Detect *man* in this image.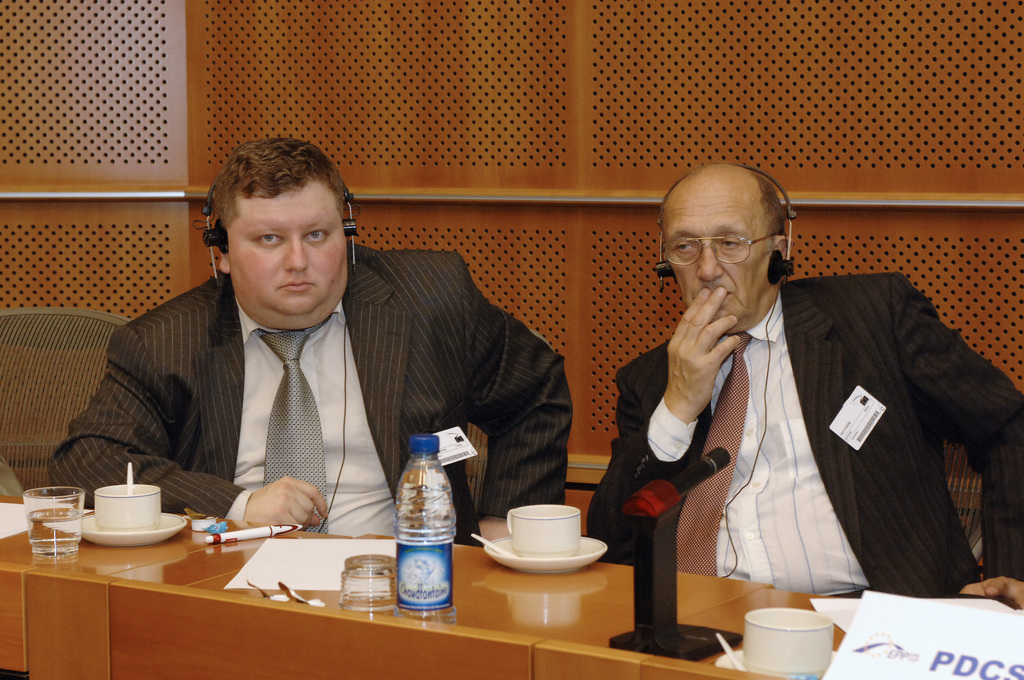
Detection: {"left": 47, "top": 143, "right": 575, "bottom": 549}.
